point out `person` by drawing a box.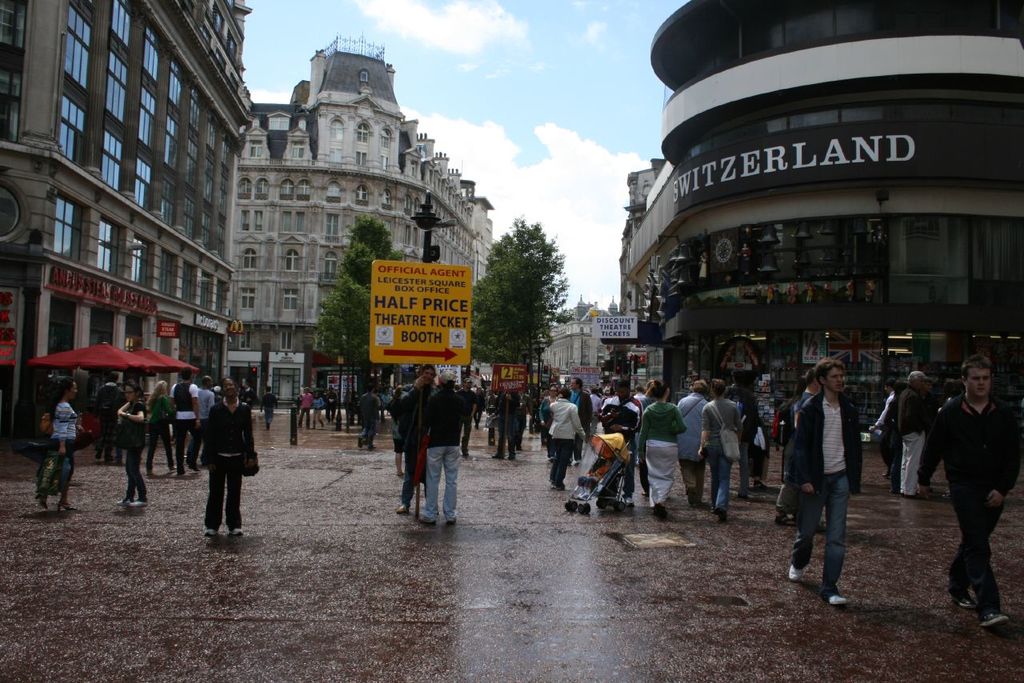
352, 378, 387, 455.
